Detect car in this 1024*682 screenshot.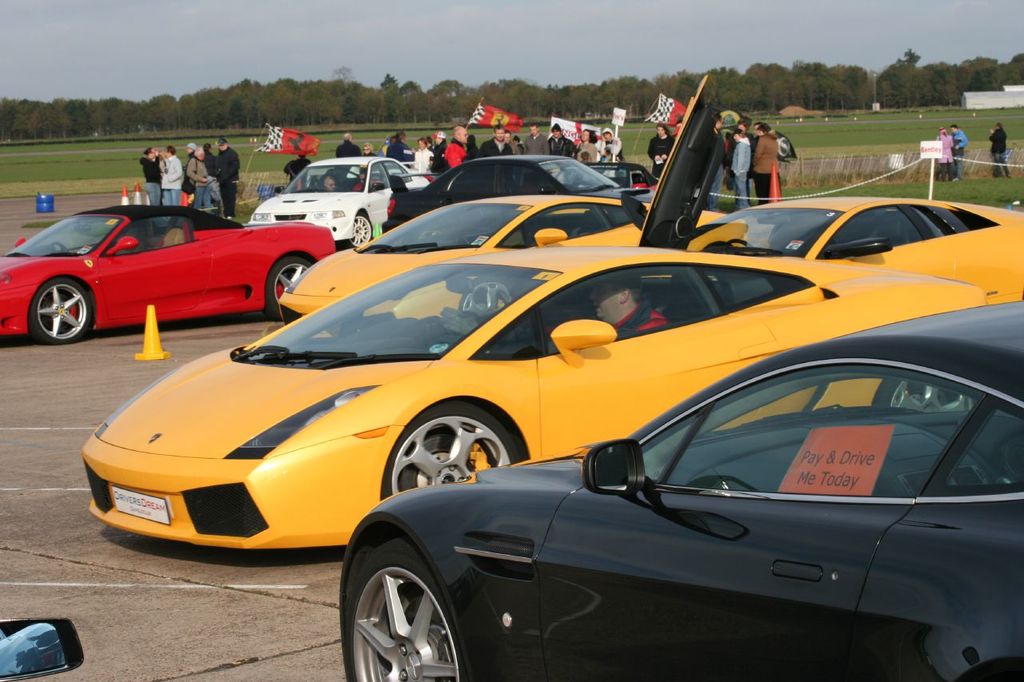
Detection: box(336, 300, 1023, 681).
